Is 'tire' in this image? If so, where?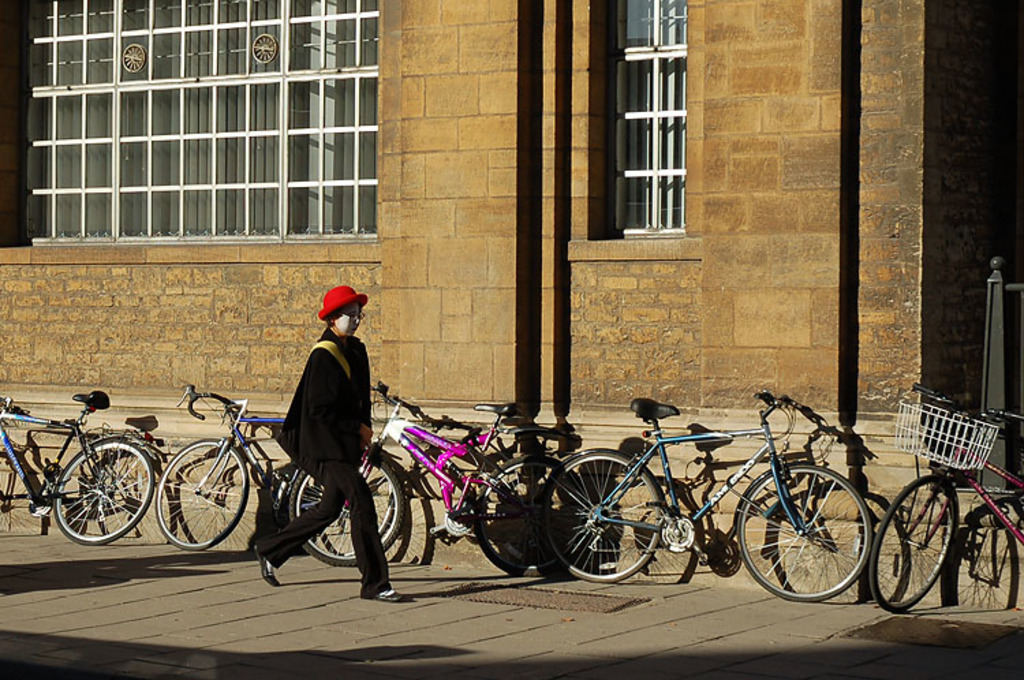
Yes, at box(740, 462, 871, 602).
